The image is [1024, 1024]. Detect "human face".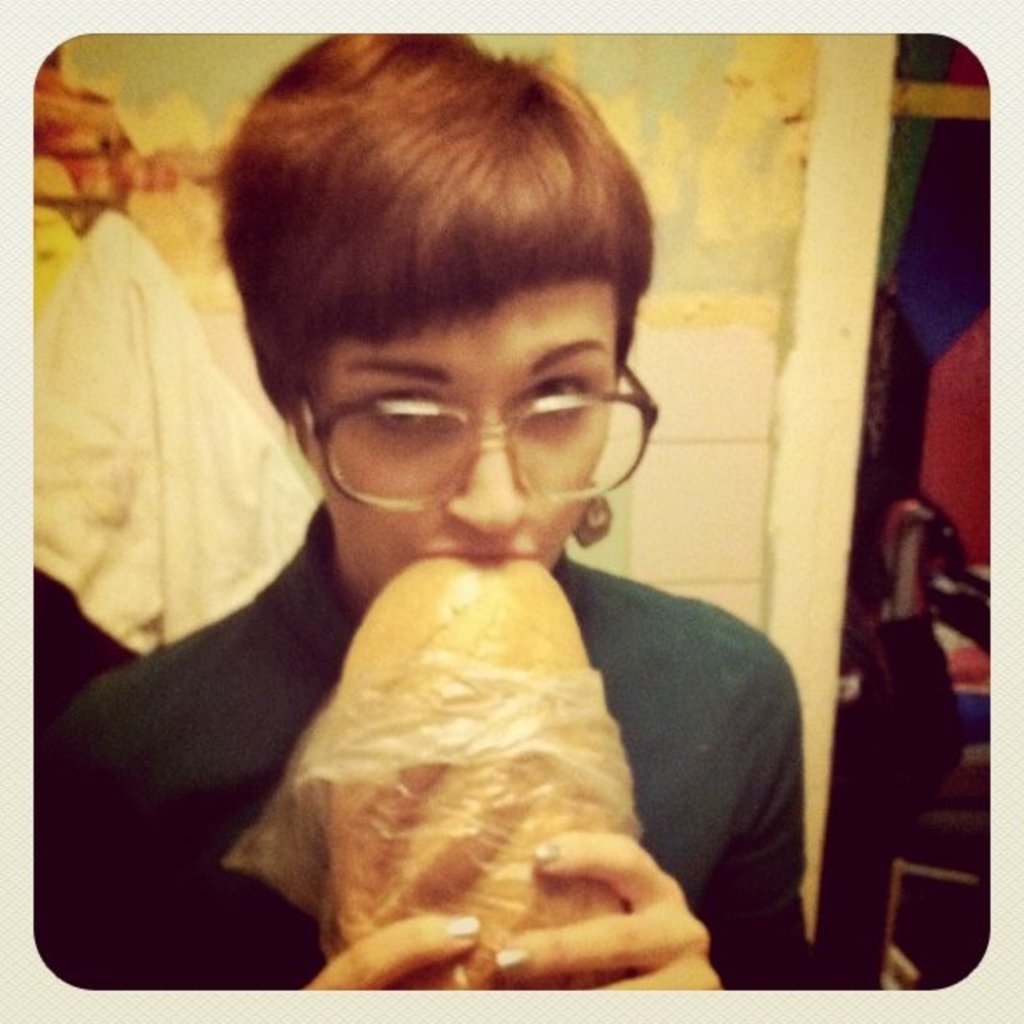
Detection: rect(318, 276, 602, 597).
